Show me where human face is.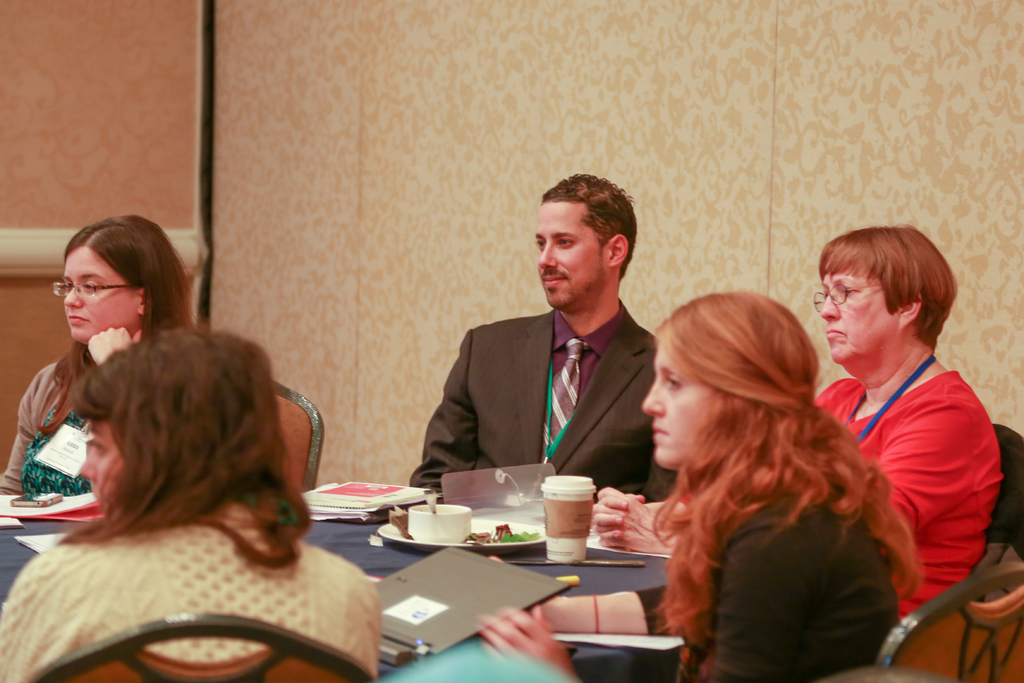
human face is at <box>77,416,125,512</box>.
